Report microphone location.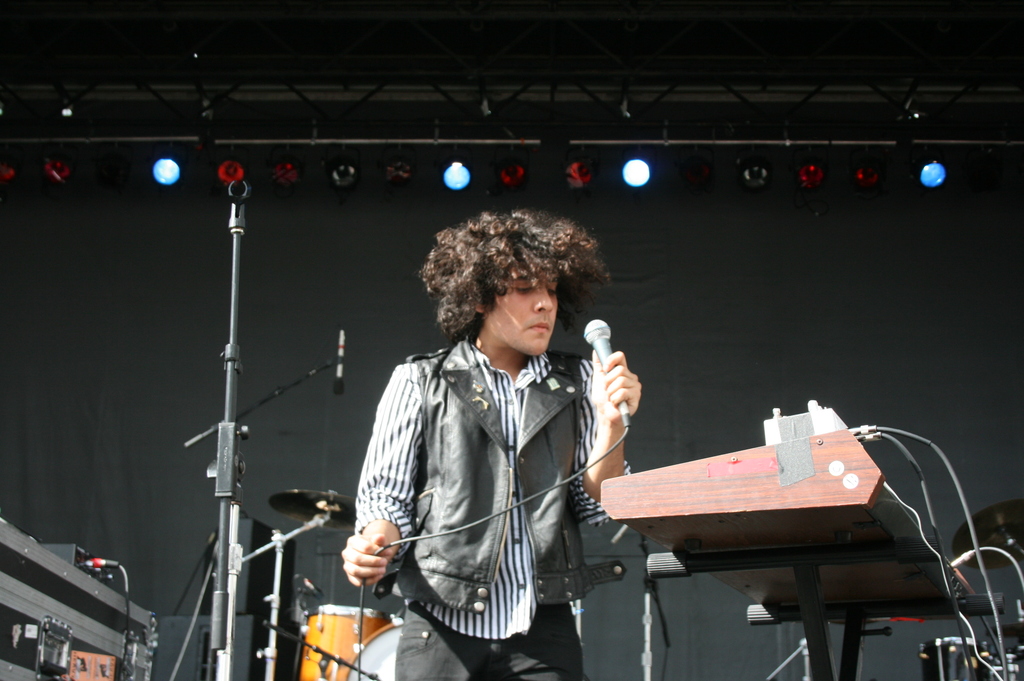
Report: {"left": 586, "top": 317, "right": 629, "bottom": 410}.
